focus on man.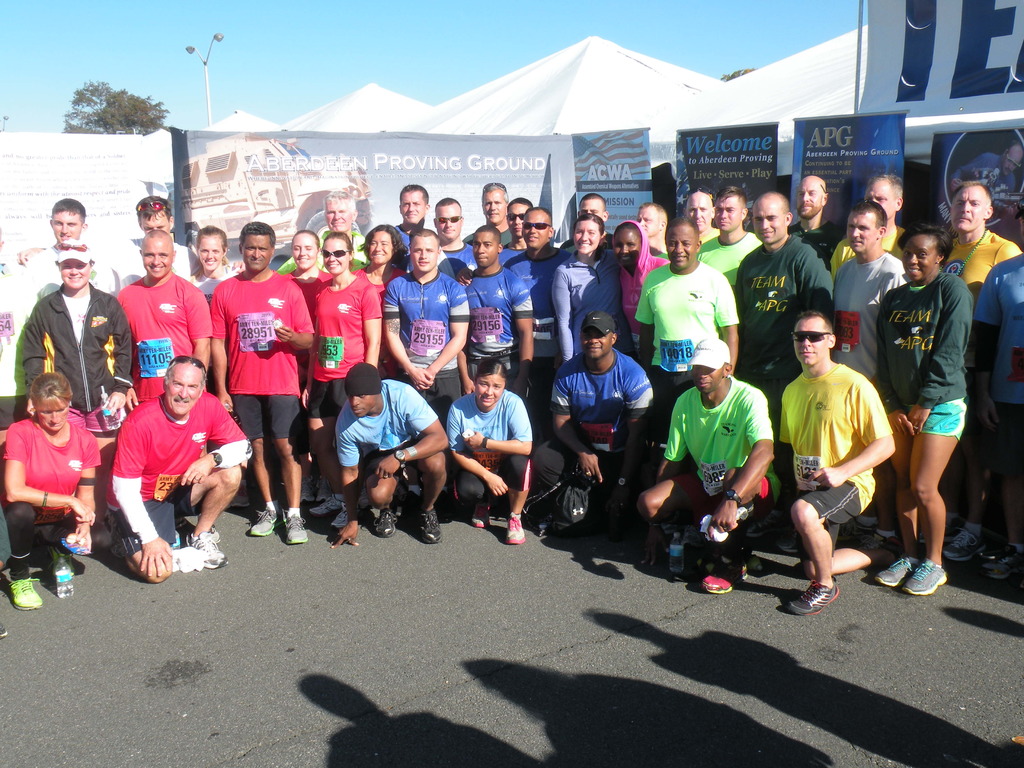
Focused at select_region(535, 310, 650, 544).
